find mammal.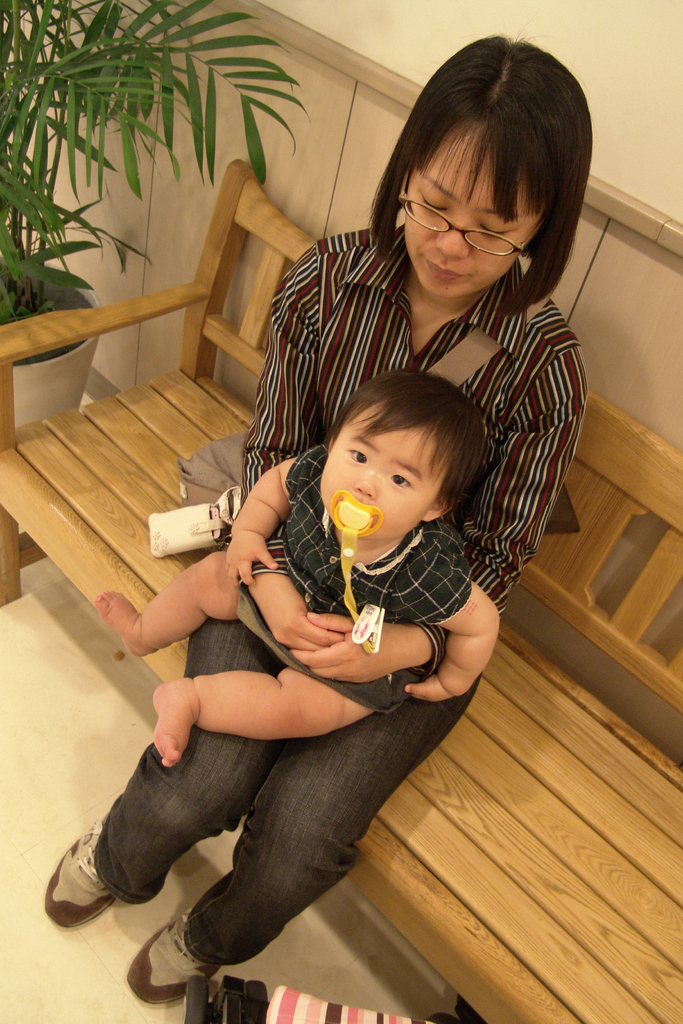
BBox(94, 83, 555, 970).
